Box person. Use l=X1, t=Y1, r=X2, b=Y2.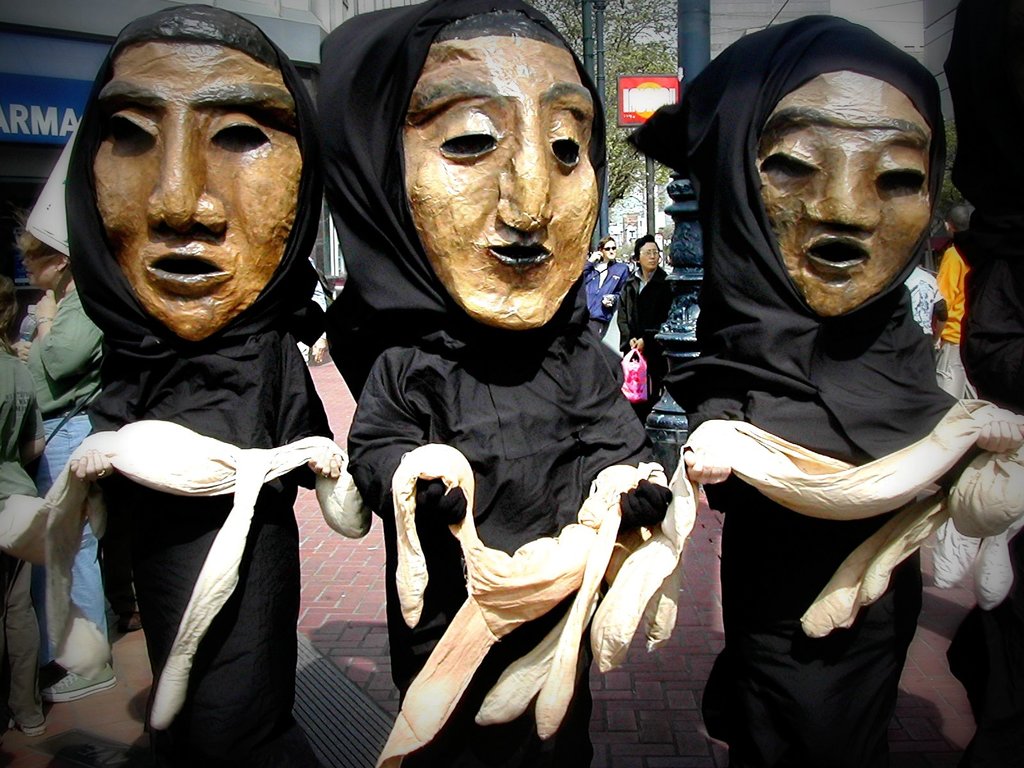
l=1, t=271, r=49, b=745.
